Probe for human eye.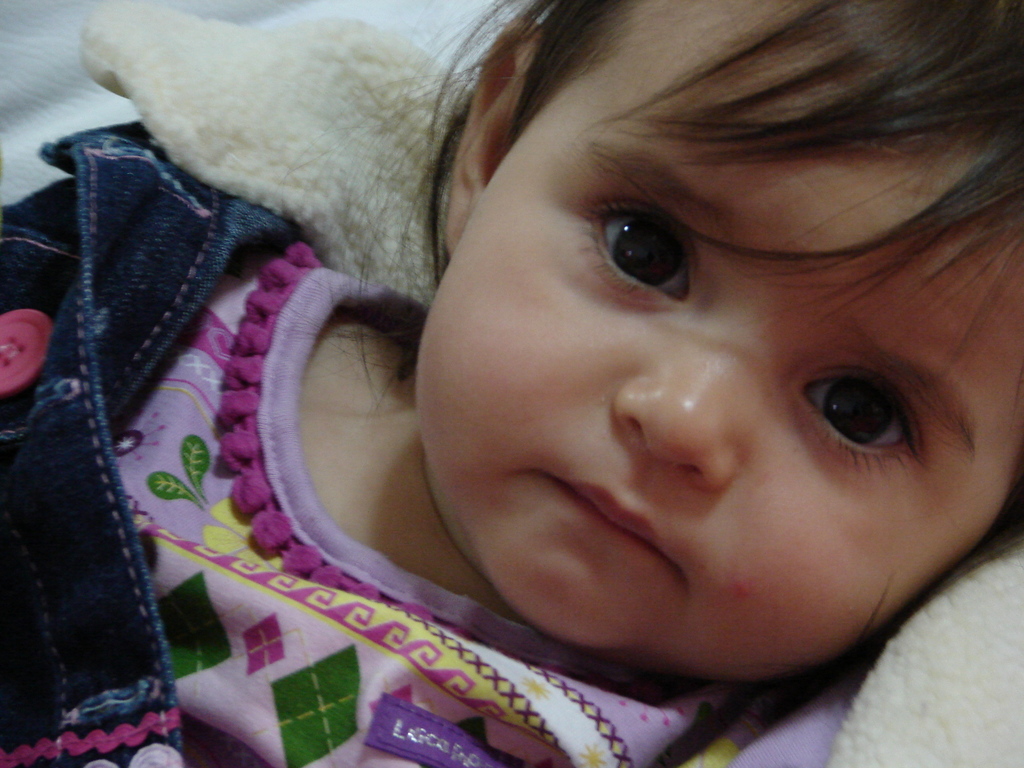
Probe result: rect(787, 378, 916, 458).
